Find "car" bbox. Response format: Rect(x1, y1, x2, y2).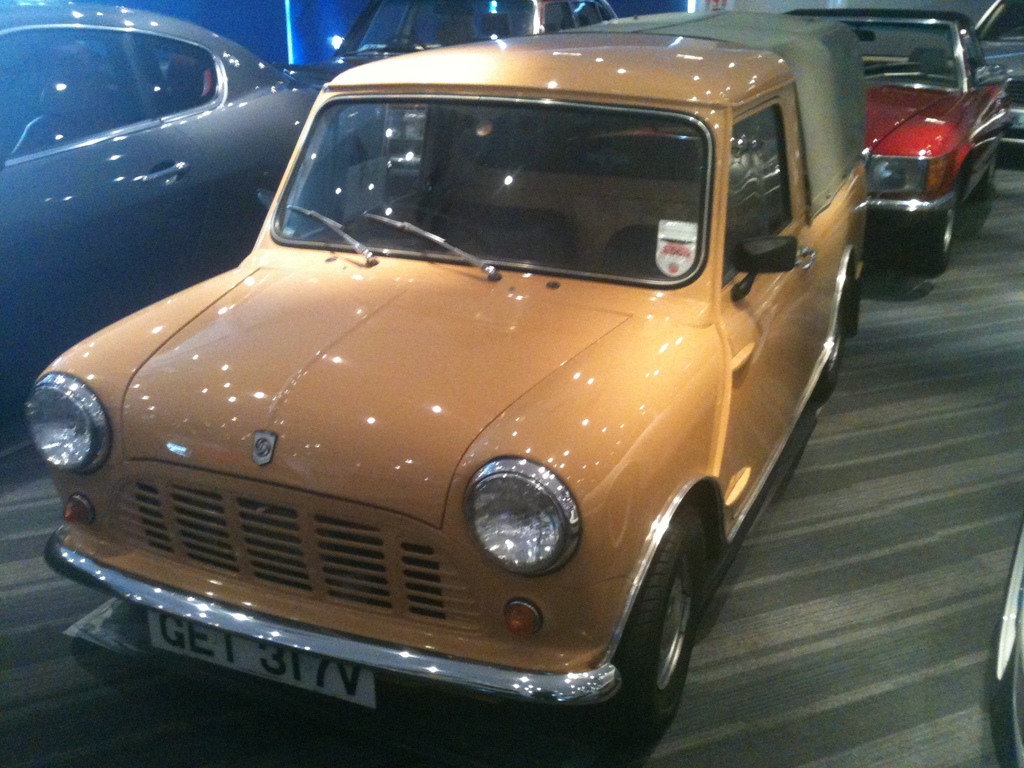
Rect(991, 525, 1023, 767).
